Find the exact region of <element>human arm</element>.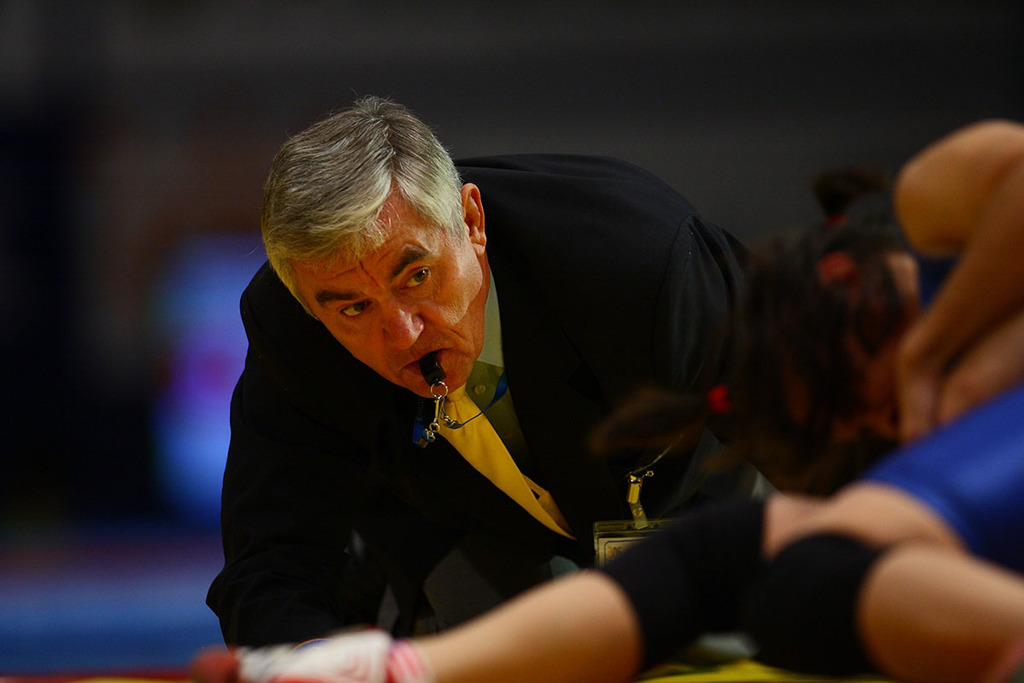
Exact region: box=[862, 124, 1023, 434].
